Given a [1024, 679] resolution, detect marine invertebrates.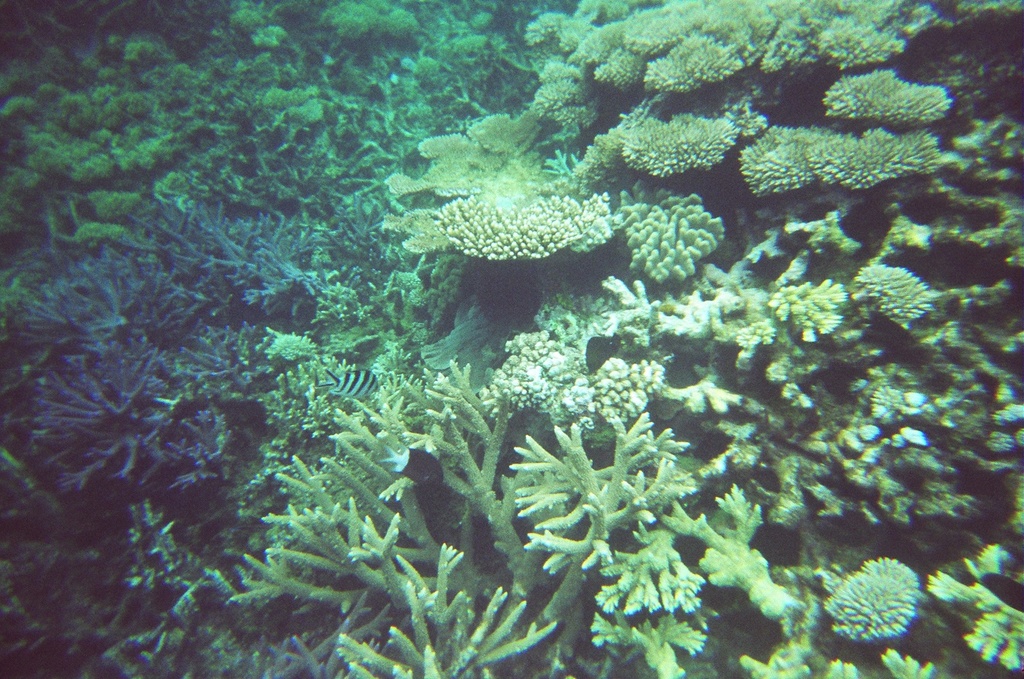
box=[220, 344, 797, 678].
